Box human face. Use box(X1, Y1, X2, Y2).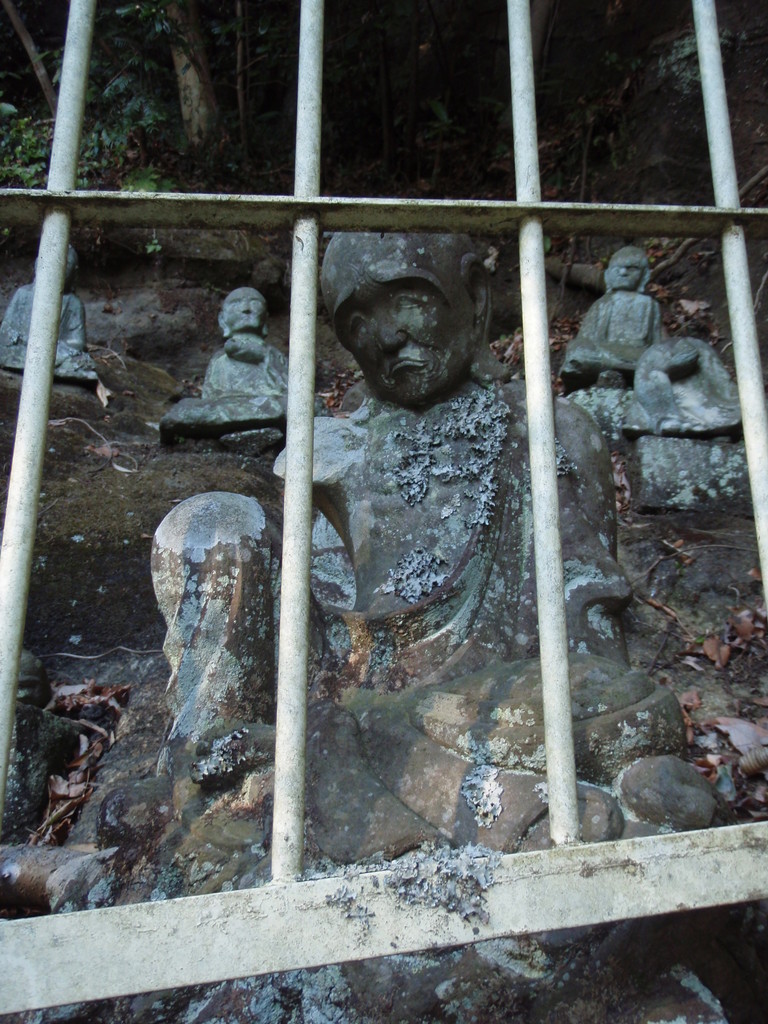
box(326, 236, 504, 388).
